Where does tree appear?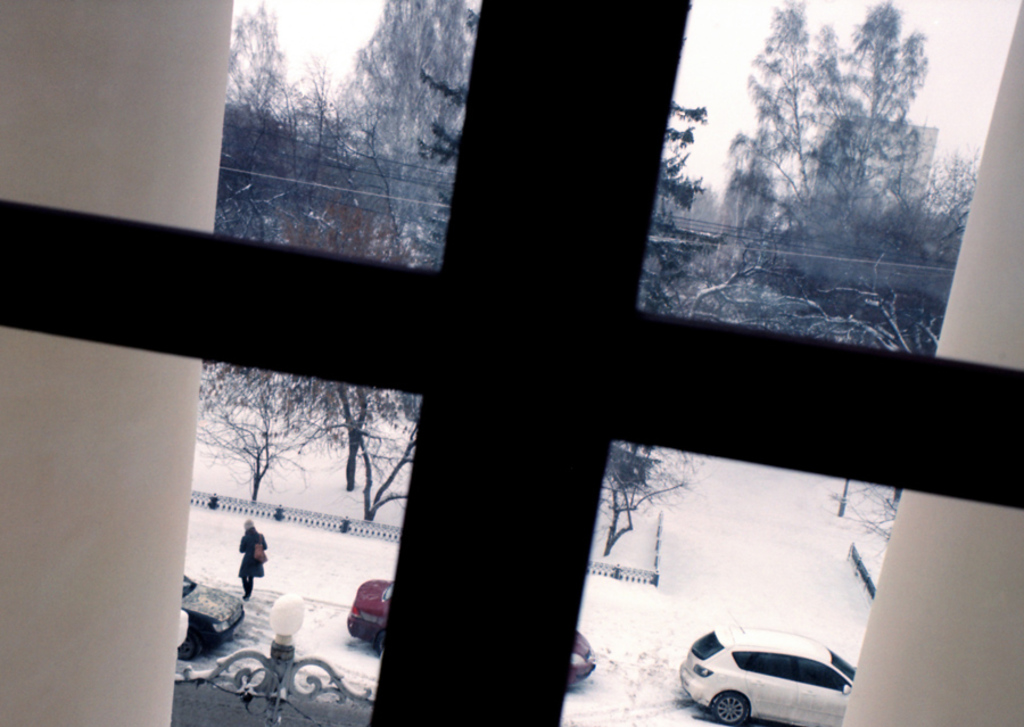
Appears at <bbox>171, 1, 361, 191</bbox>.
